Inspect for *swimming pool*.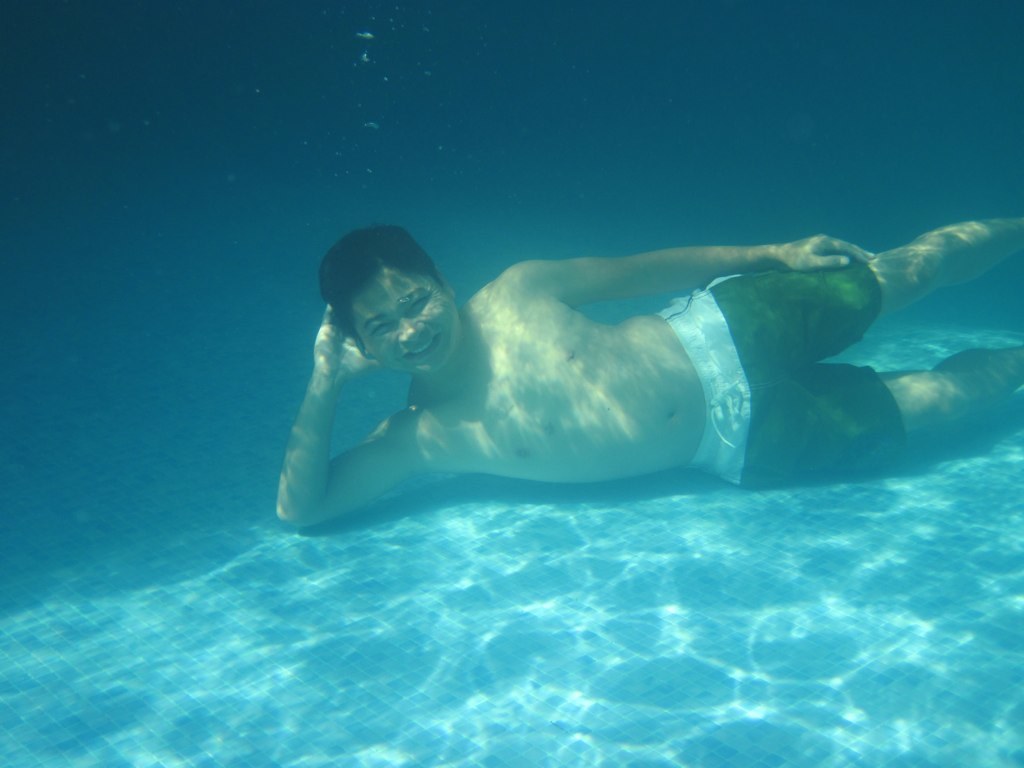
Inspection: bbox=(0, 0, 1023, 767).
